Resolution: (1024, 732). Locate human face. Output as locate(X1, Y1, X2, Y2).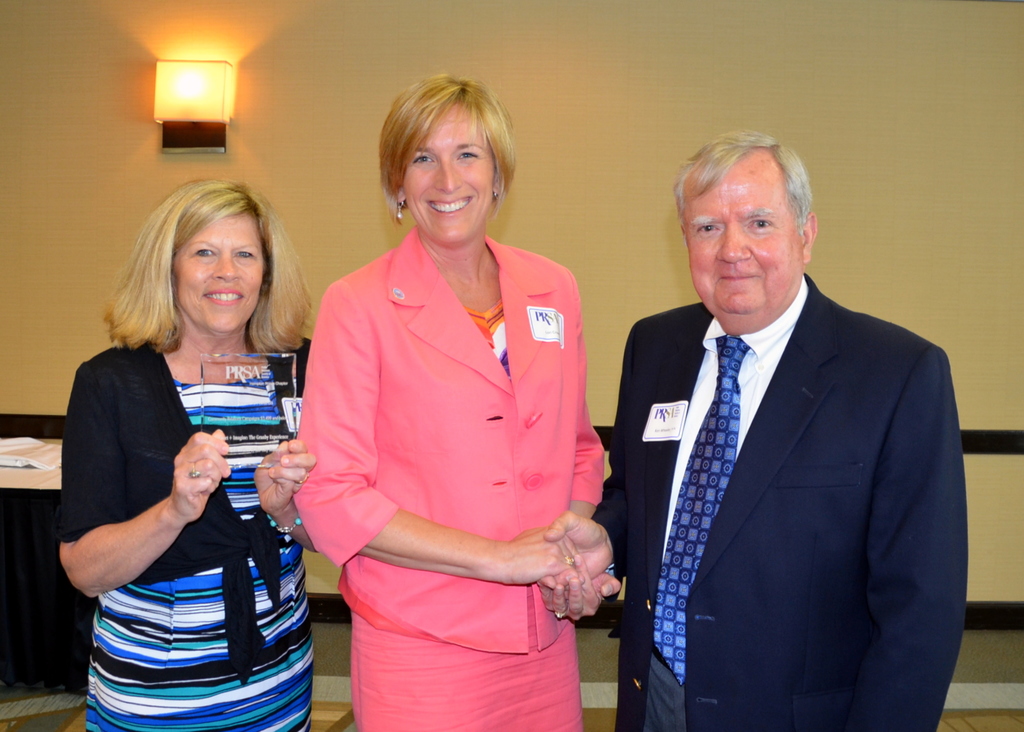
locate(684, 158, 800, 313).
